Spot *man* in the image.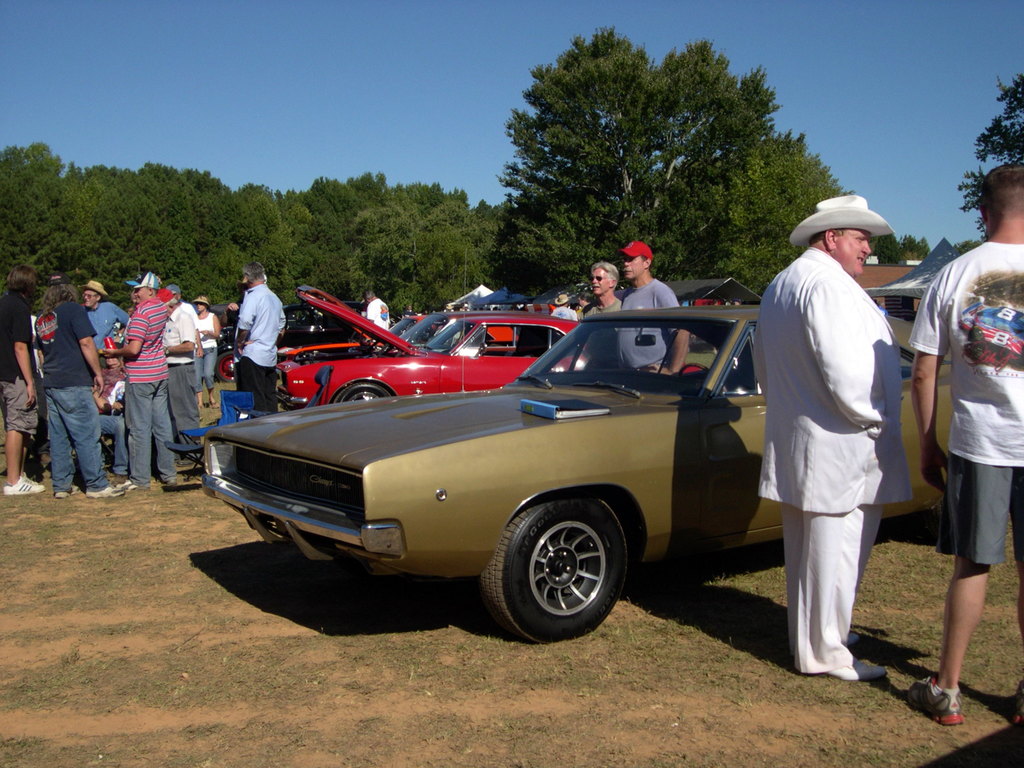
*man* found at [116, 271, 179, 492].
